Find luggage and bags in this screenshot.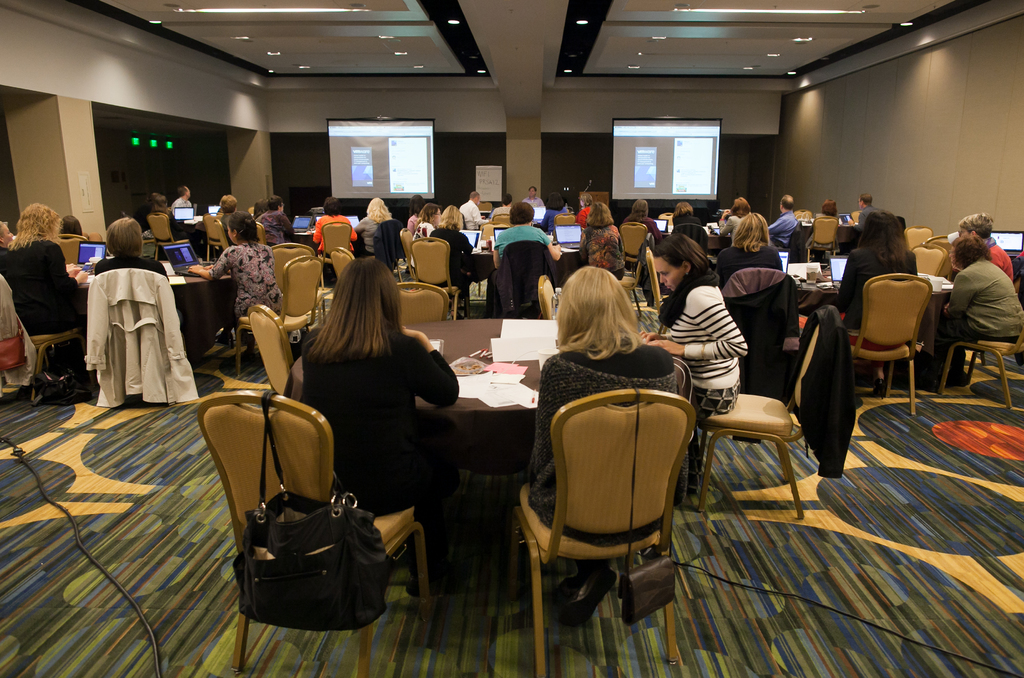
The bounding box for luggage and bags is 289 324 310 352.
